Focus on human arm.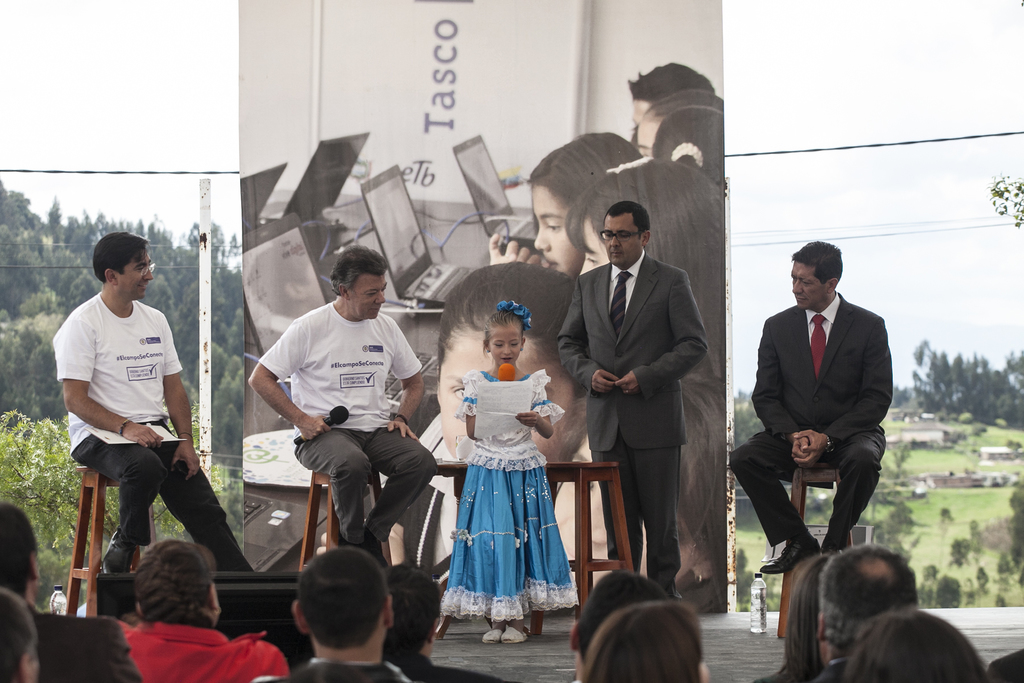
Focused at 248:320:330:441.
